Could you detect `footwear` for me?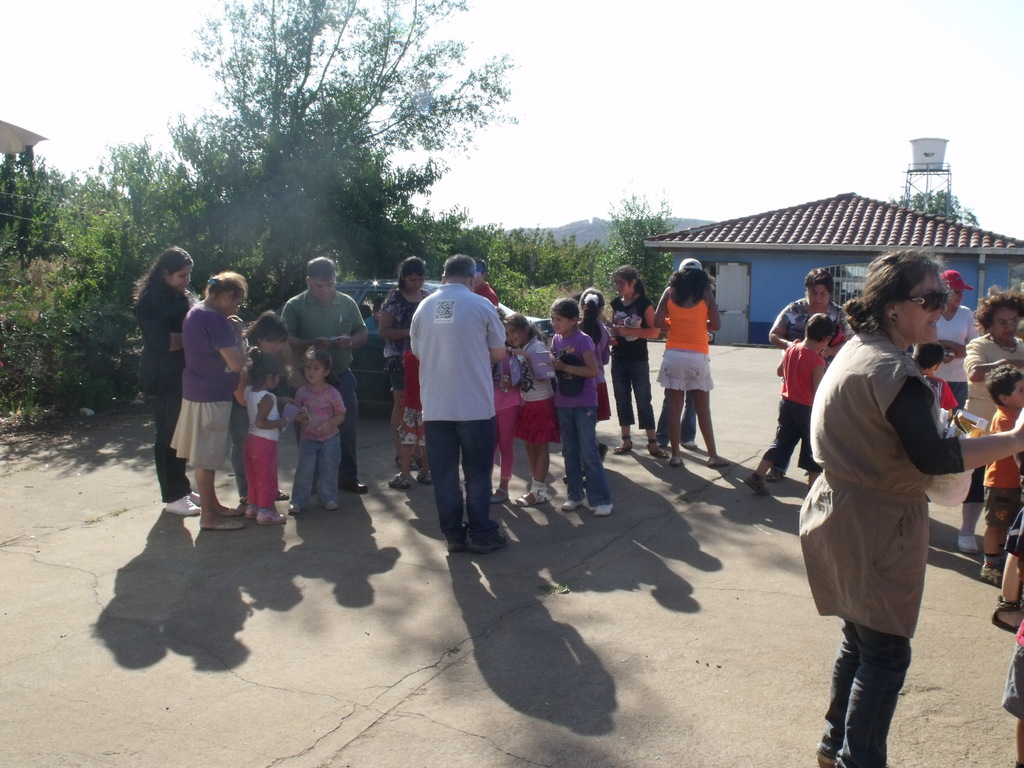
Detection result: 324 500 340 511.
